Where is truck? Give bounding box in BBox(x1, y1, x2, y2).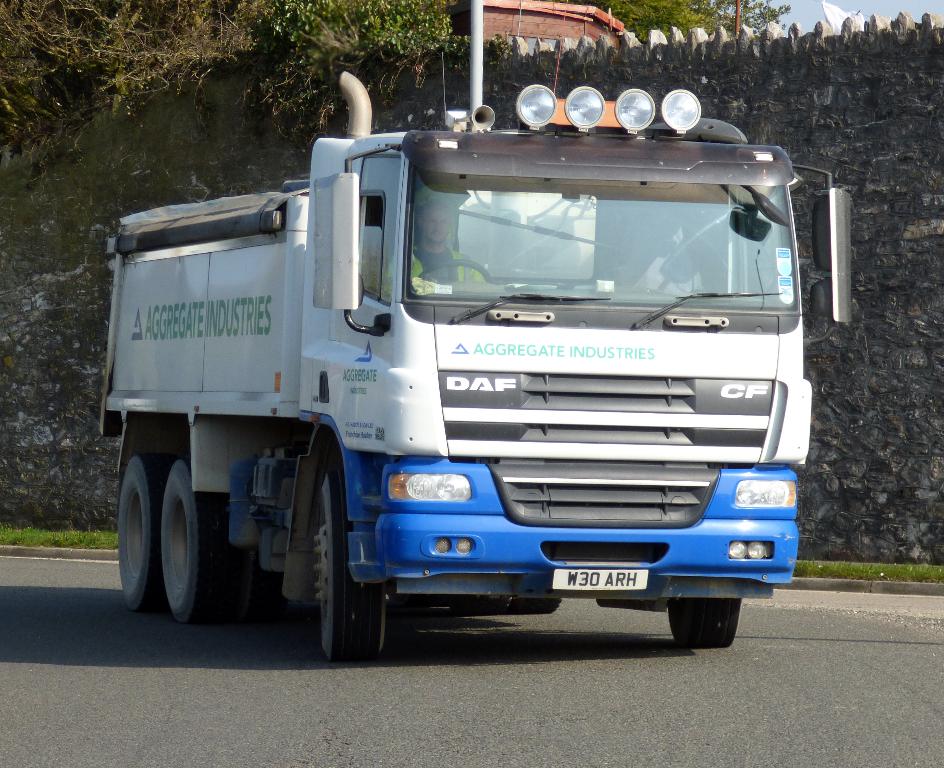
BBox(93, 91, 824, 665).
